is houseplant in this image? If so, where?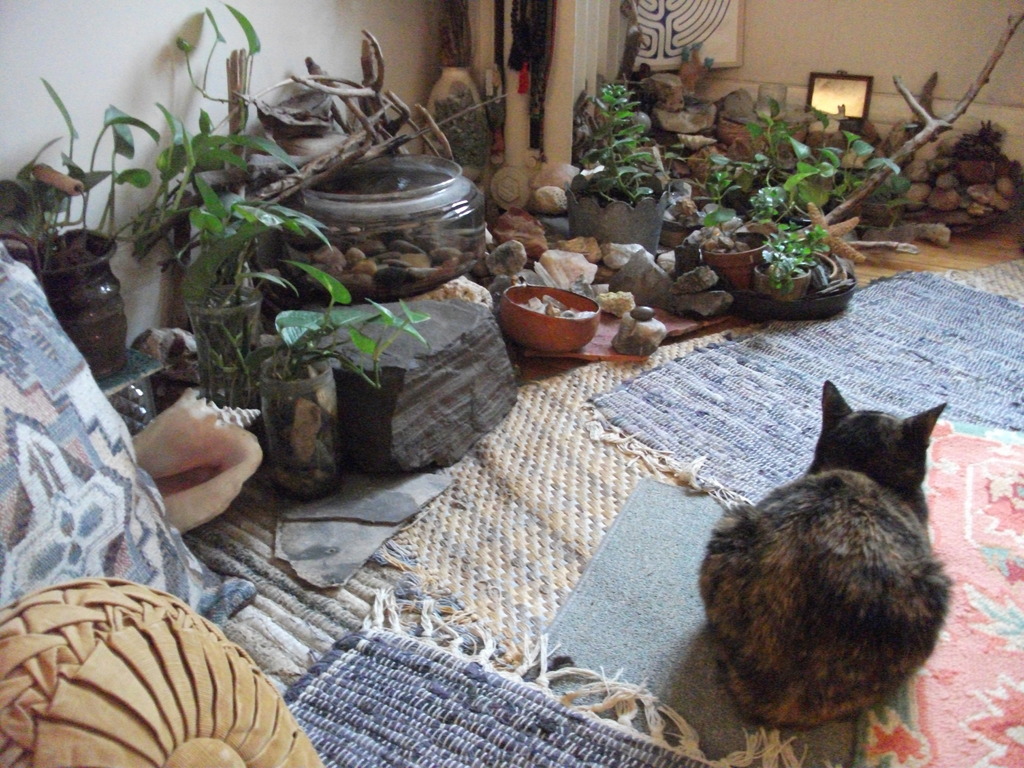
Yes, at 756, 220, 830, 299.
